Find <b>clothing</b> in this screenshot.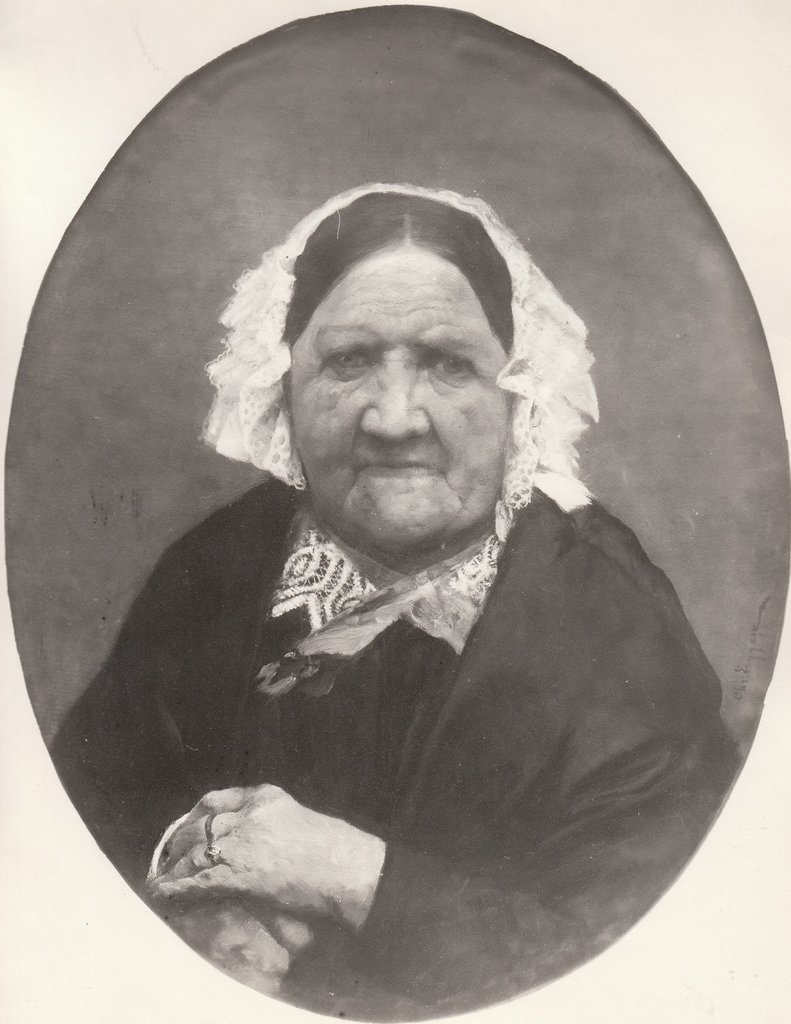
The bounding box for <b>clothing</b> is rect(90, 498, 747, 996).
